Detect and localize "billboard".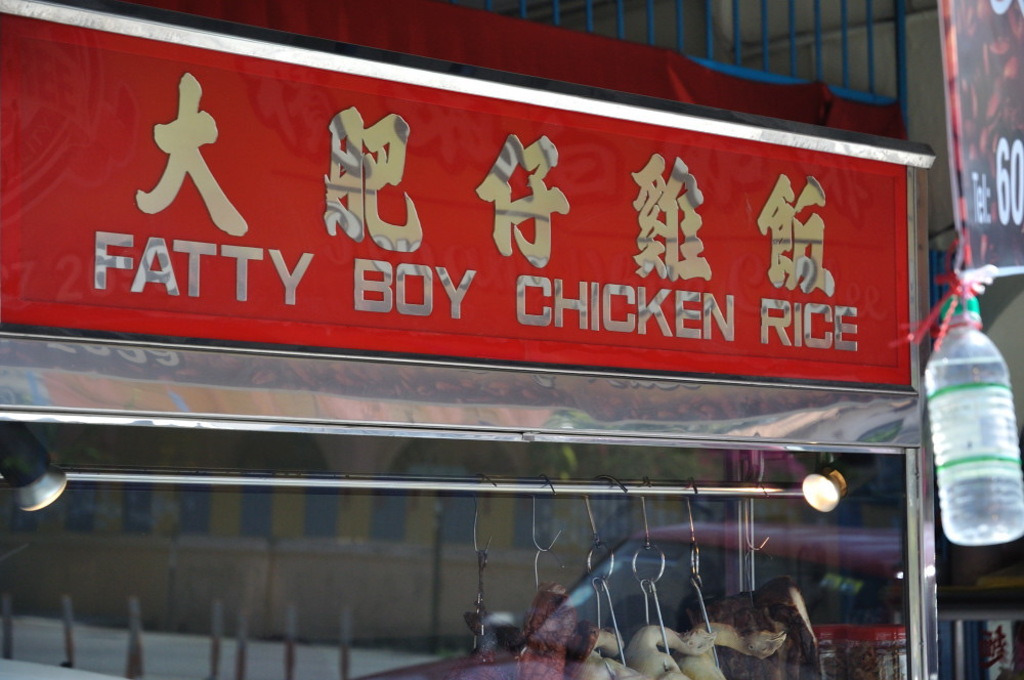
Localized at (11,71,948,369).
